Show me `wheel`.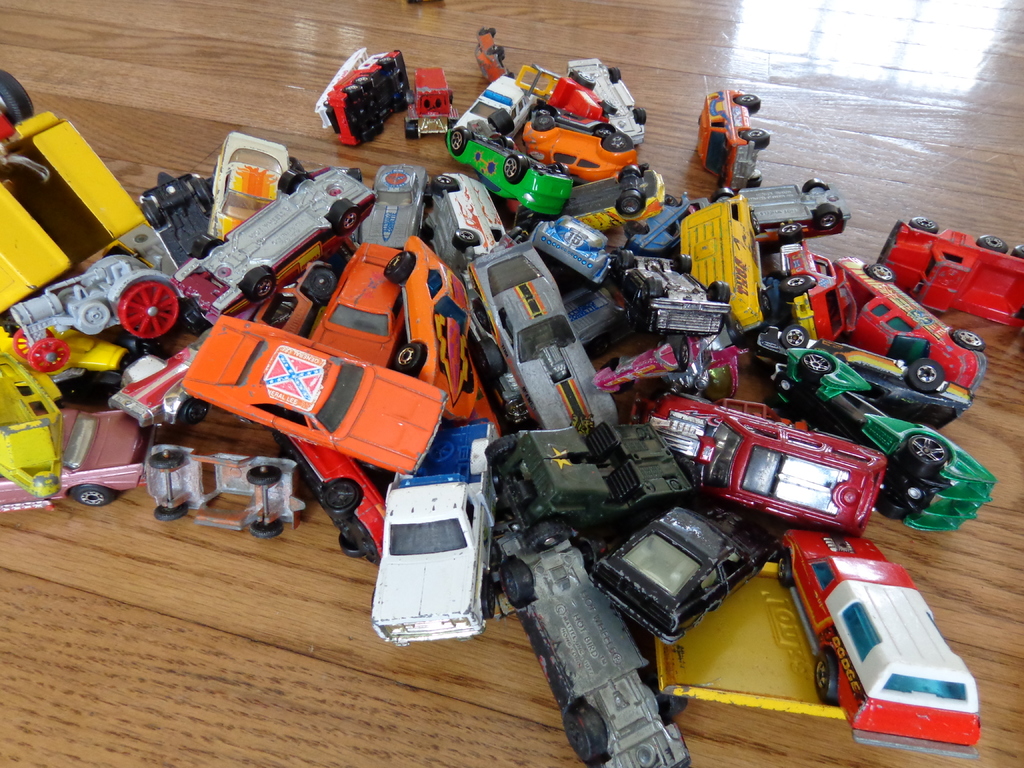
`wheel` is here: bbox(480, 338, 504, 373).
